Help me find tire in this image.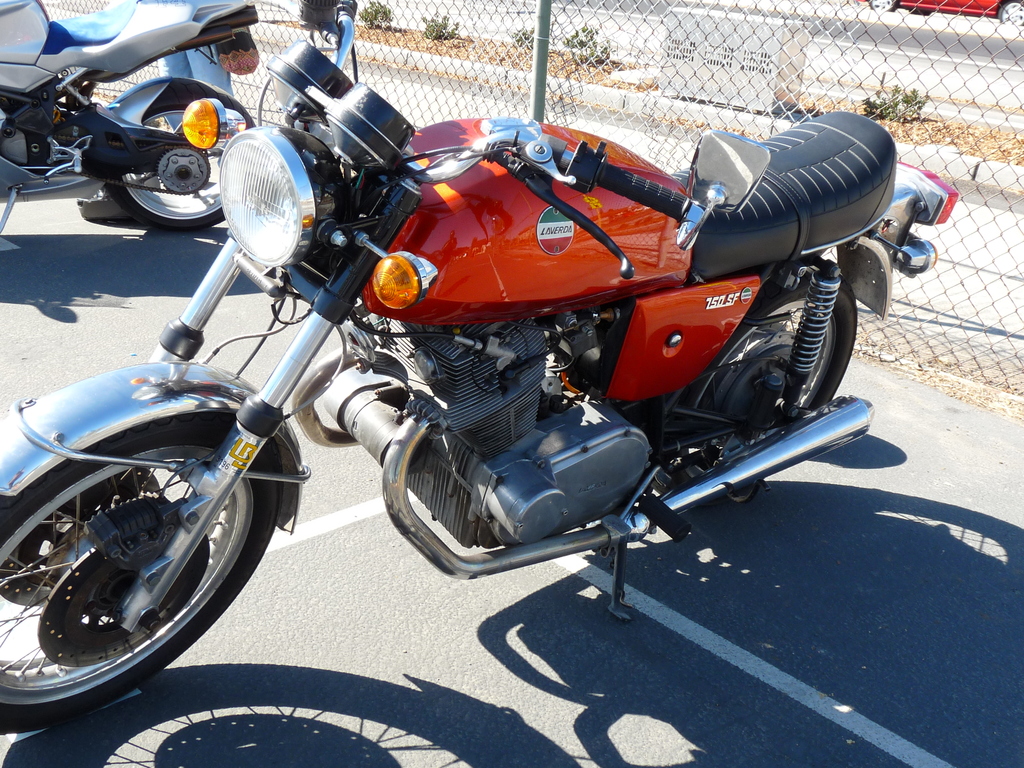
Found it: x1=0, y1=402, x2=287, y2=728.
